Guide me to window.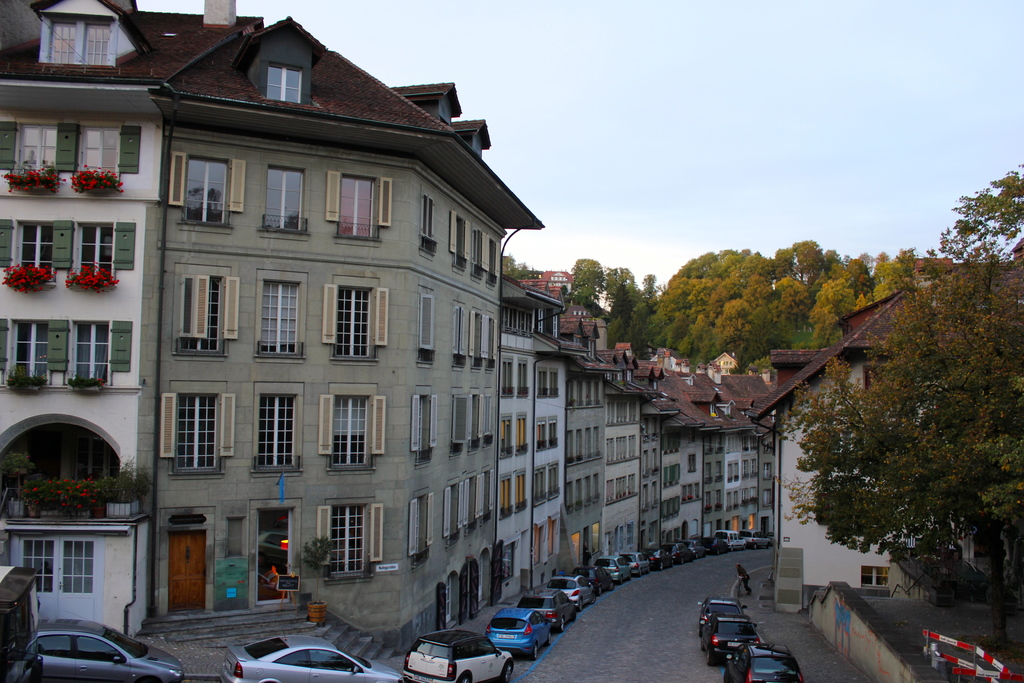
Guidance: x1=79, y1=122, x2=120, y2=172.
